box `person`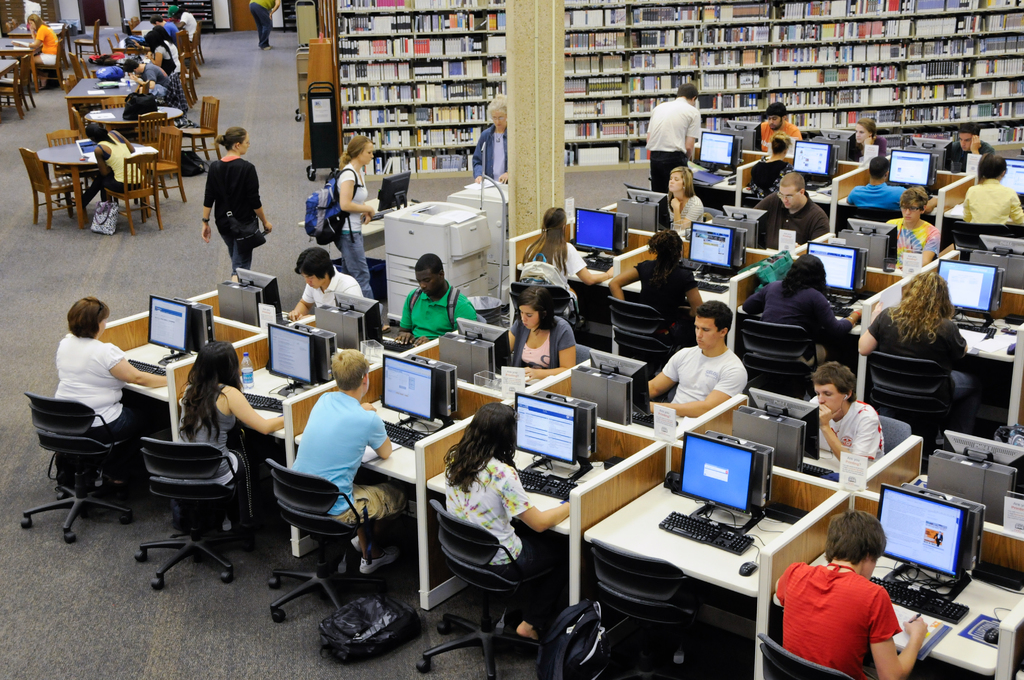
box=[664, 168, 710, 248]
